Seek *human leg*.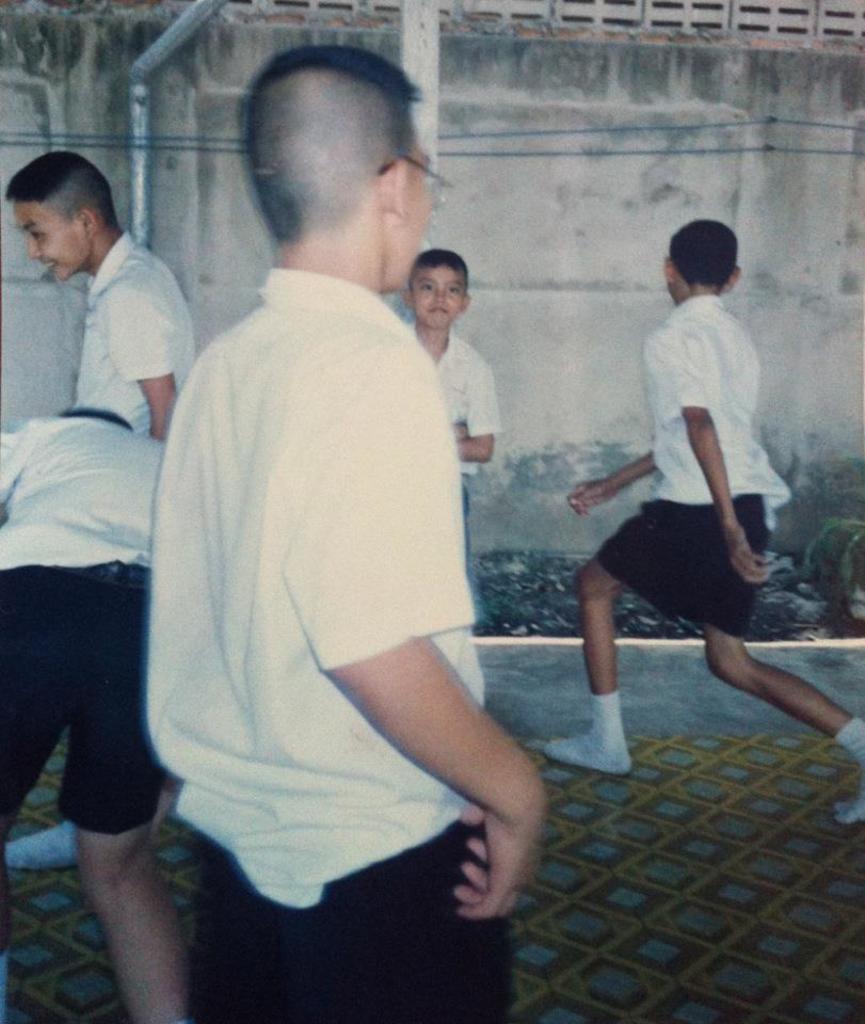
<box>542,498,694,771</box>.
